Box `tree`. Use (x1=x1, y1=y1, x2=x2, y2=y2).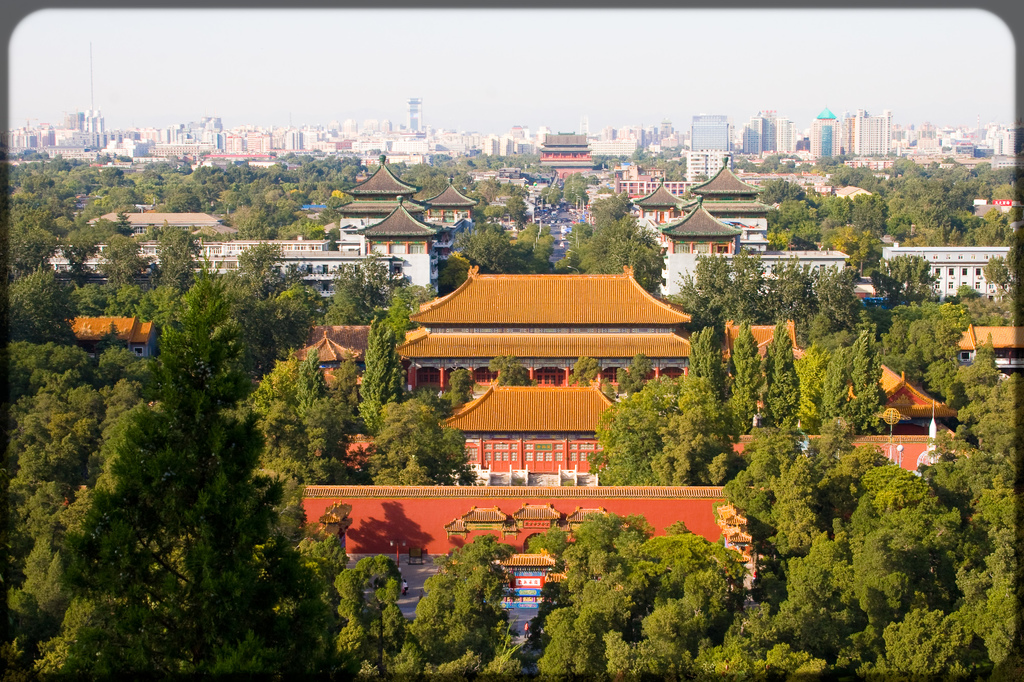
(x1=387, y1=288, x2=415, y2=342).
